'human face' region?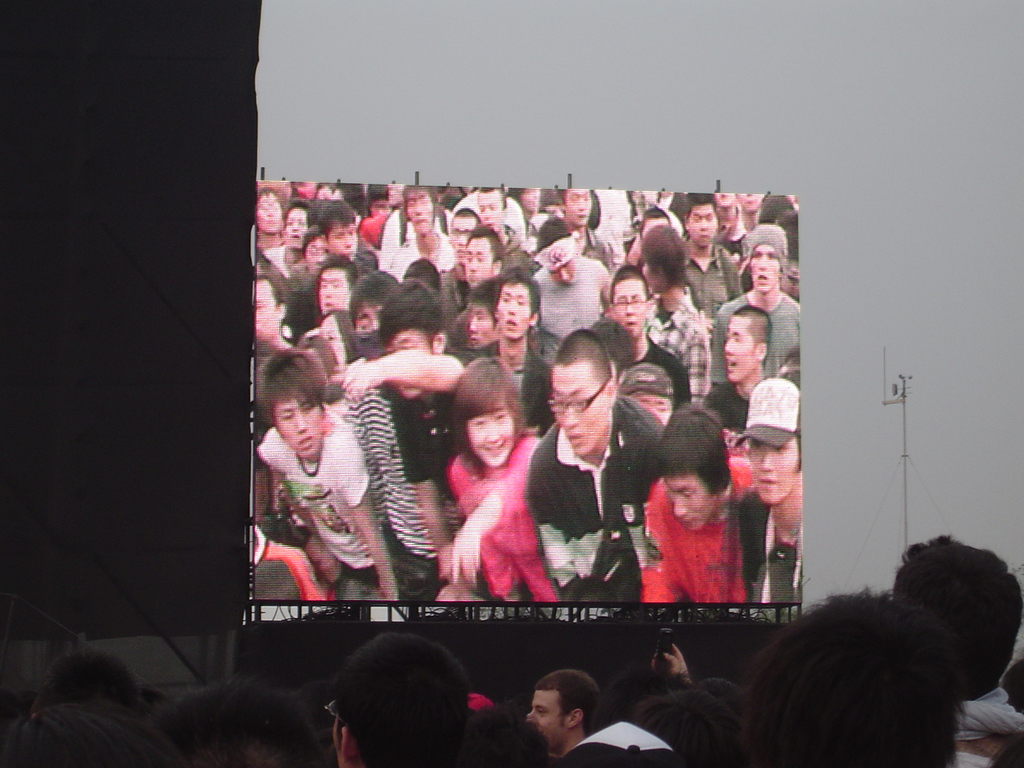
box(747, 233, 780, 291)
